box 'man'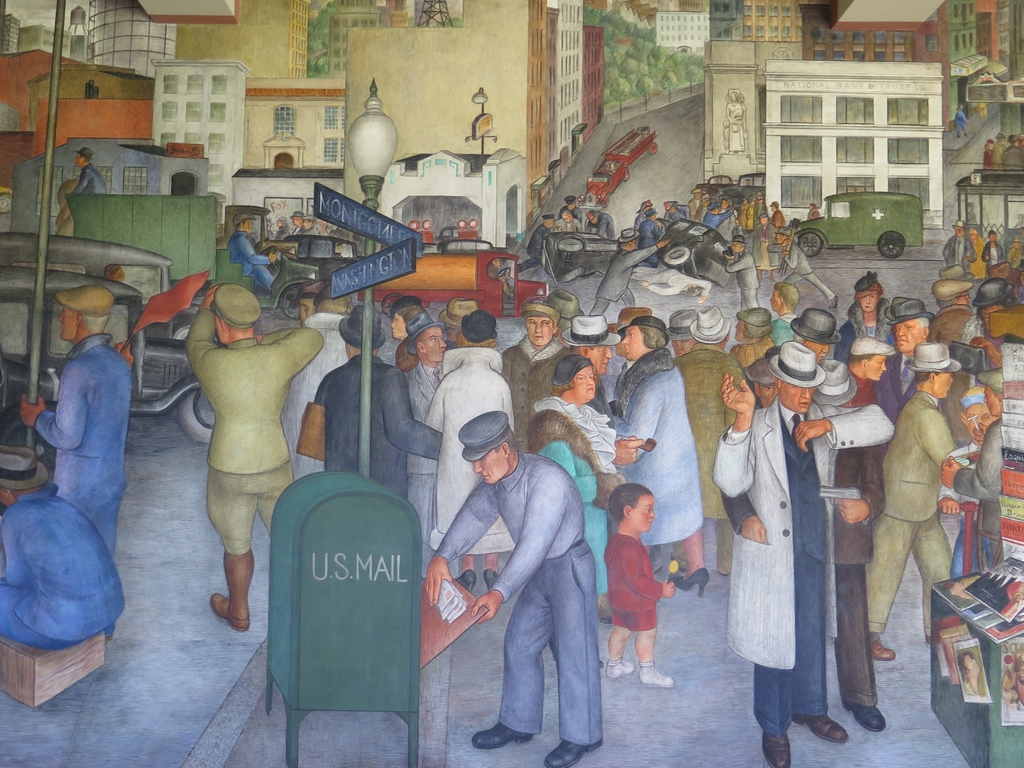
700:204:735:230
